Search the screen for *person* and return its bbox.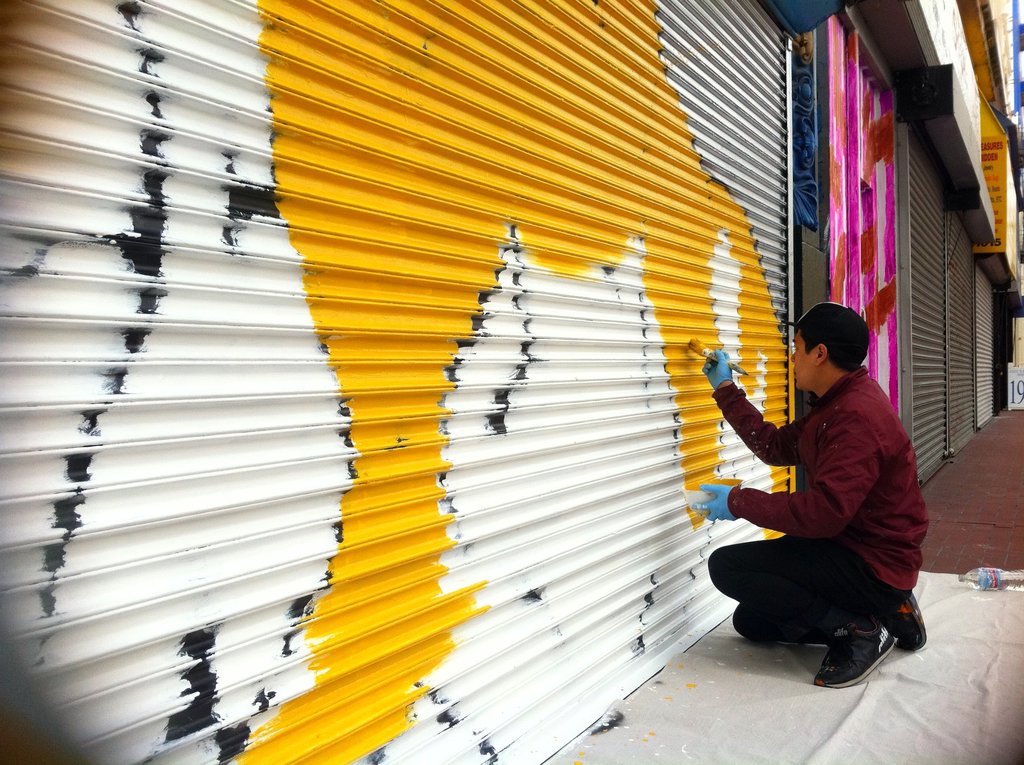
Found: 712/283/932/706.
